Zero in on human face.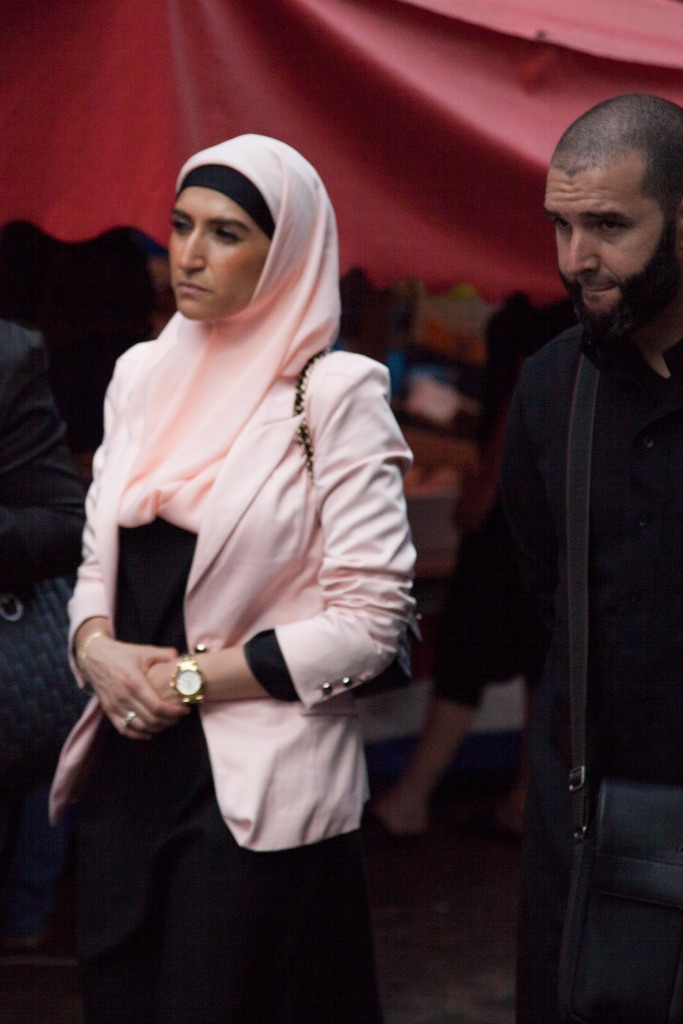
Zeroed in: [170,186,269,316].
